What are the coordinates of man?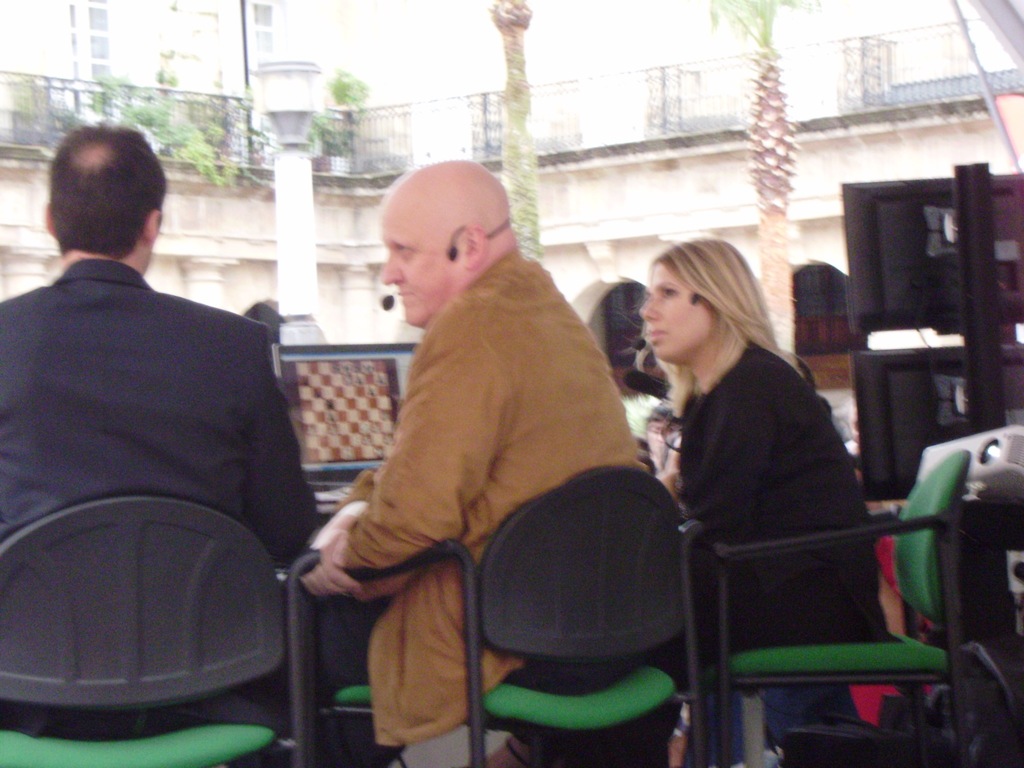
region(298, 157, 639, 750).
